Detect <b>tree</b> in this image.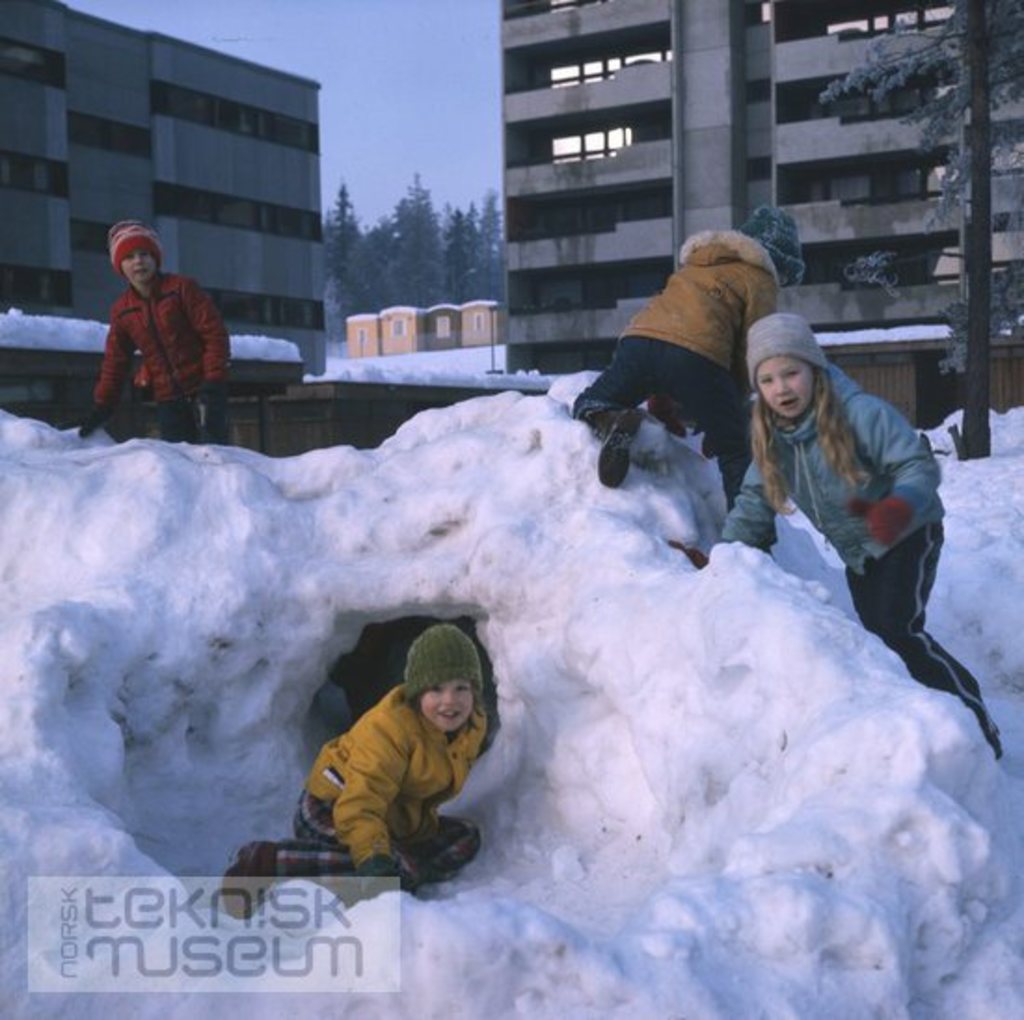
Detection: [445, 199, 506, 307].
